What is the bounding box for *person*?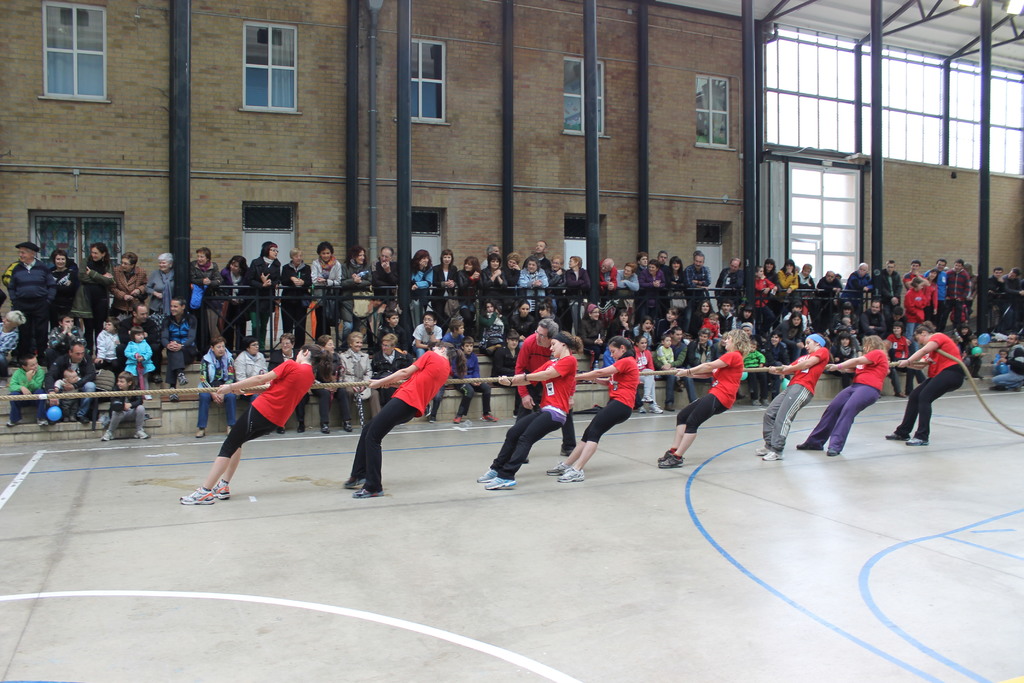
box=[93, 314, 120, 373].
